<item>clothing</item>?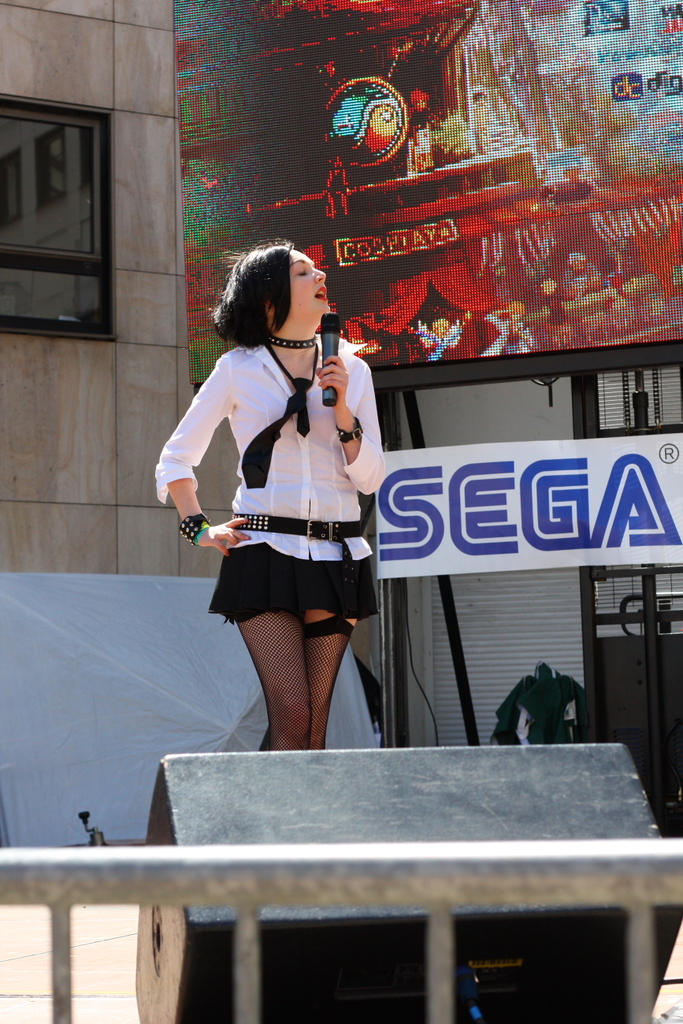
l=179, t=312, r=384, b=629
